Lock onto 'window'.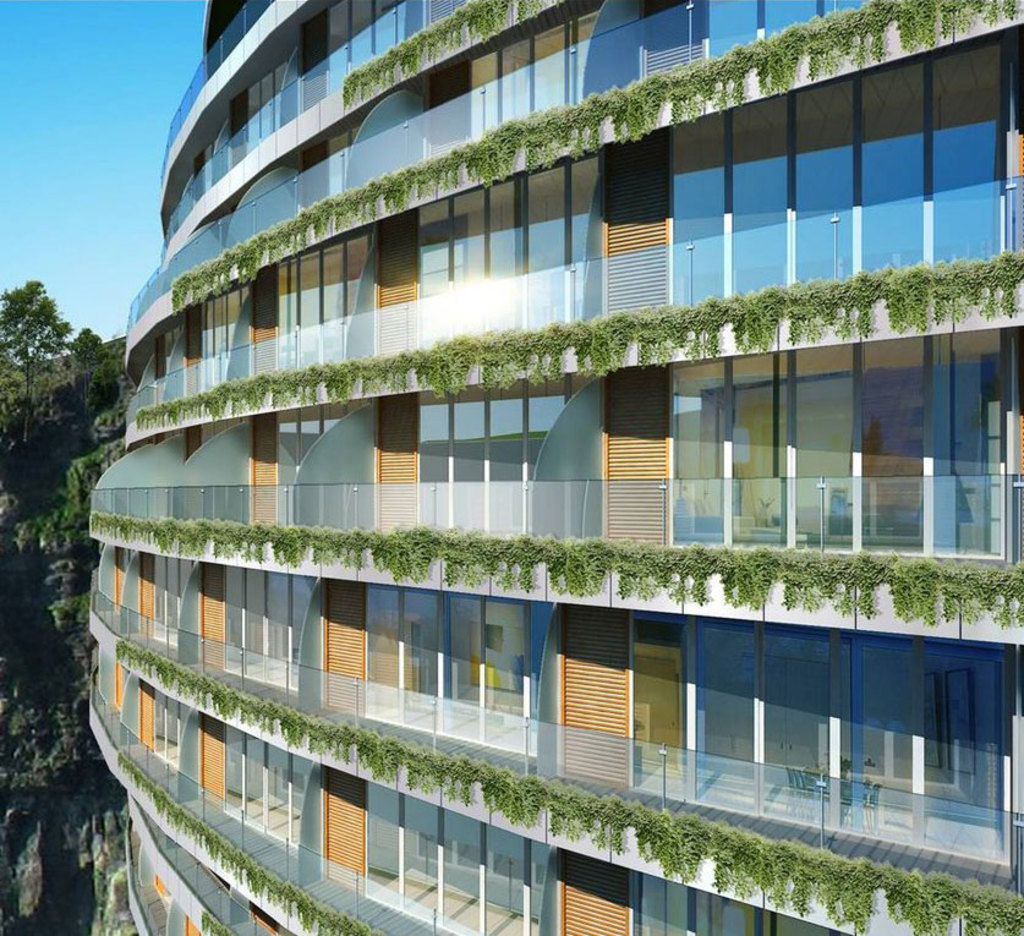
Locked: 650, 325, 926, 540.
